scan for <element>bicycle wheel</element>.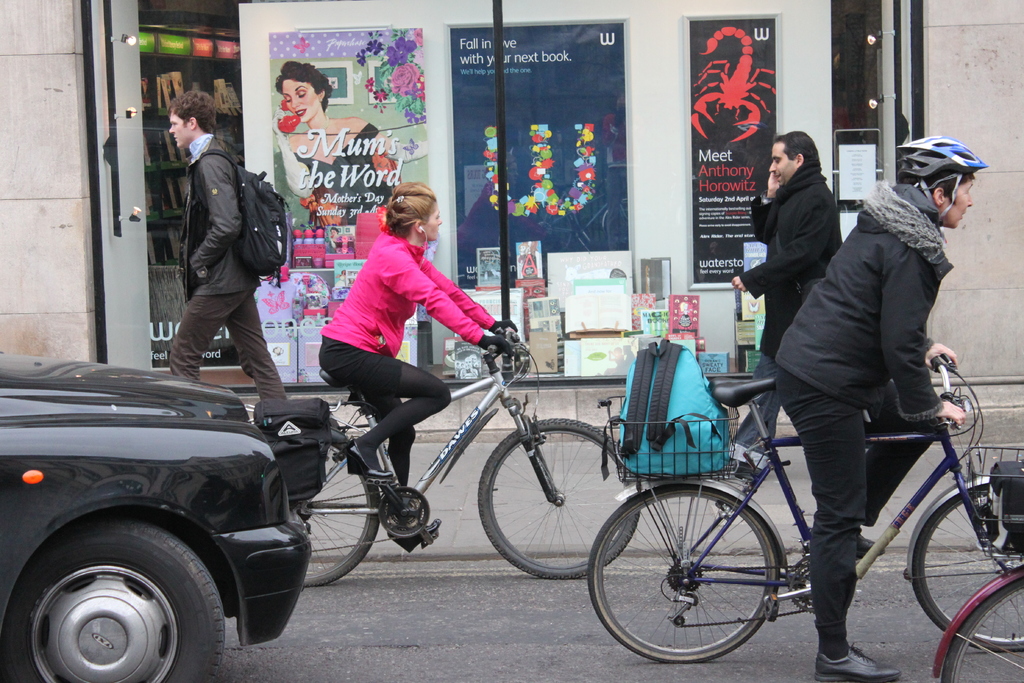
Scan result: {"left": 477, "top": 416, "right": 643, "bottom": 579}.
